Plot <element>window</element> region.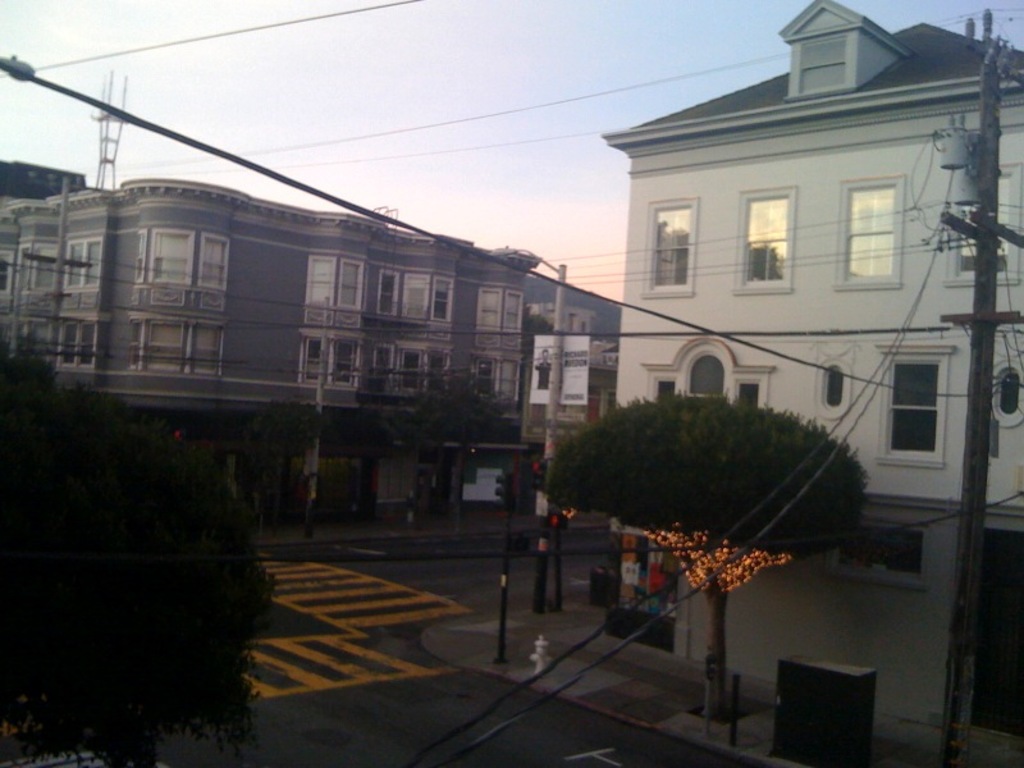
Plotted at region(831, 174, 910, 293).
